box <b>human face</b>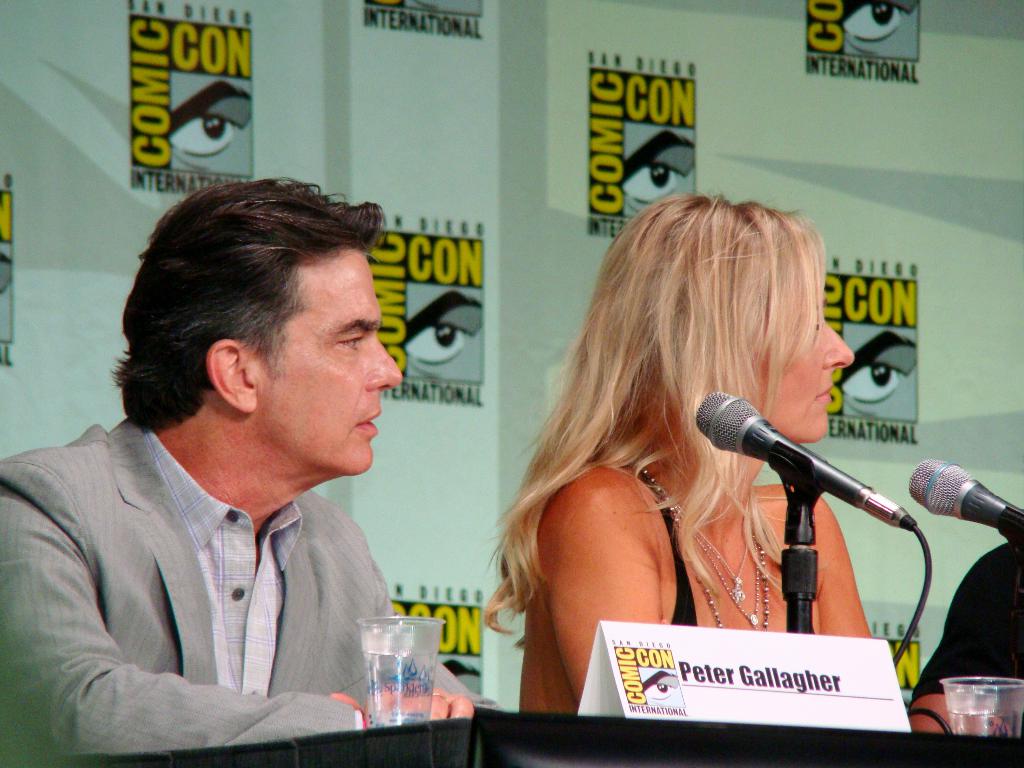
<region>260, 248, 402, 469</region>
